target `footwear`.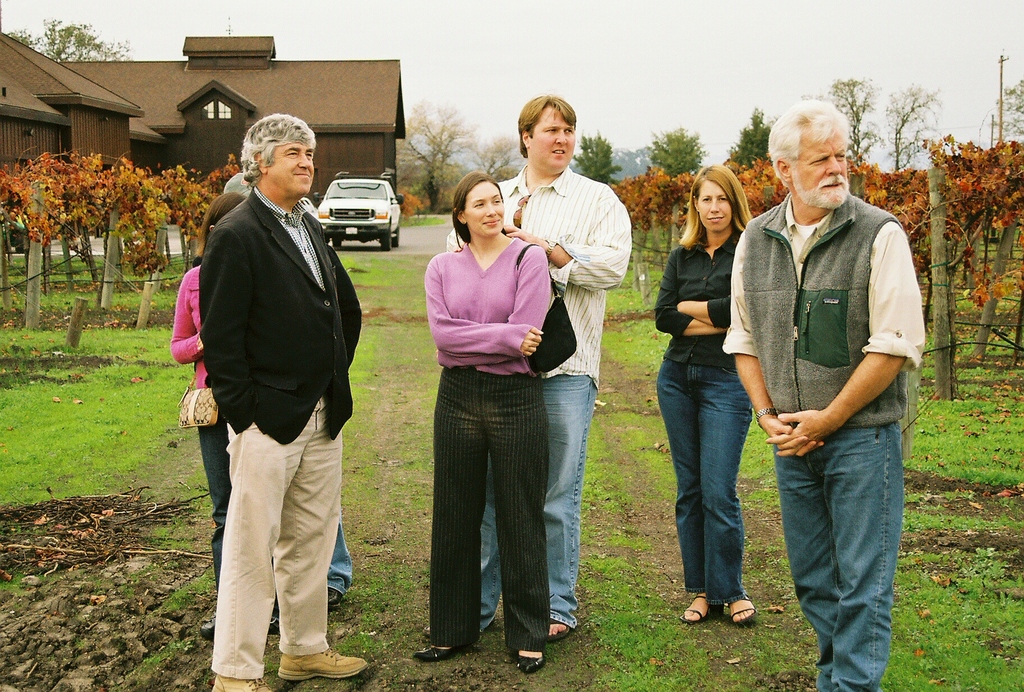
Target region: BBox(277, 651, 365, 681).
